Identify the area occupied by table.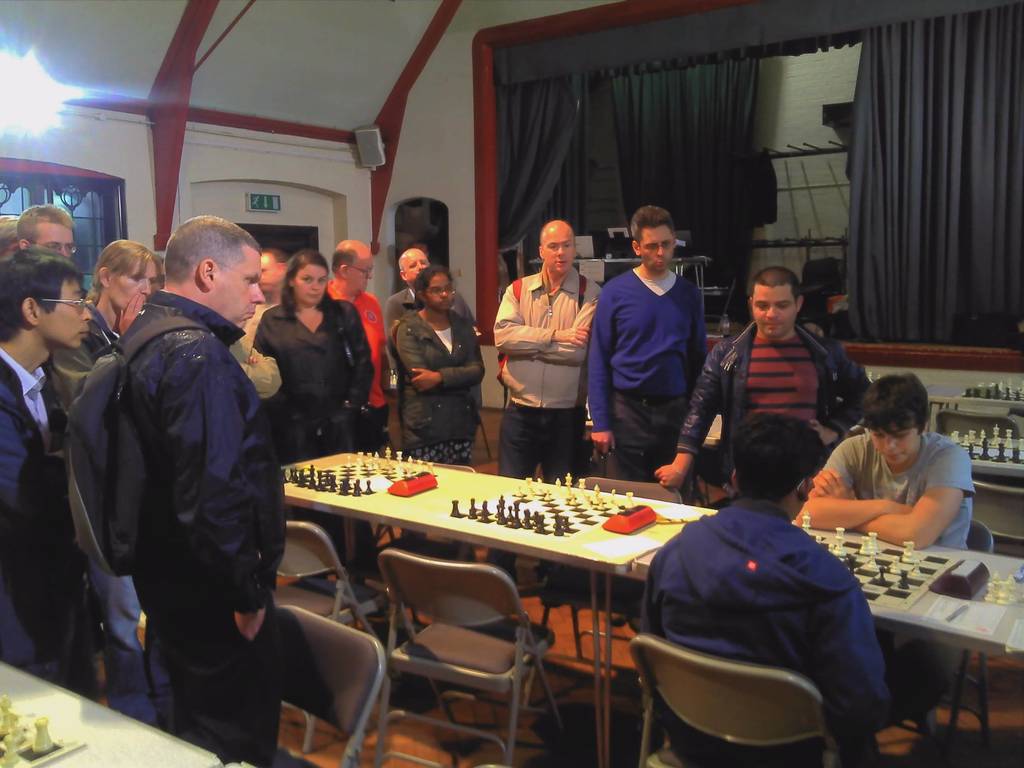
Area: <region>0, 664, 220, 767</region>.
